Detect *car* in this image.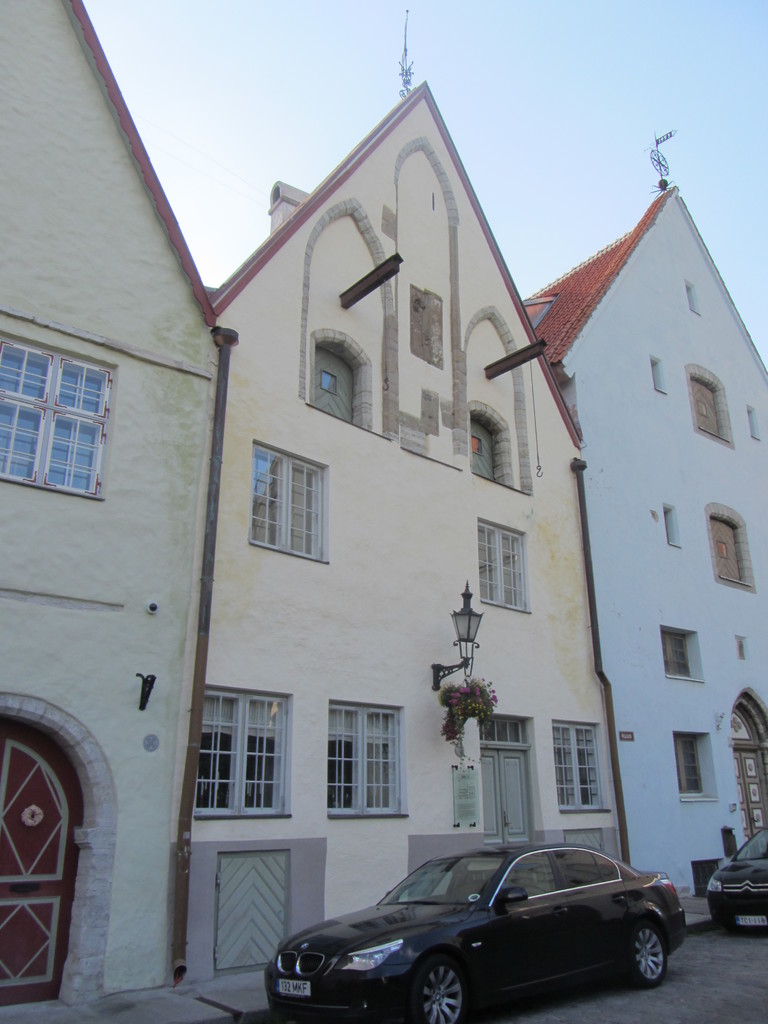
Detection: region(708, 819, 767, 931).
